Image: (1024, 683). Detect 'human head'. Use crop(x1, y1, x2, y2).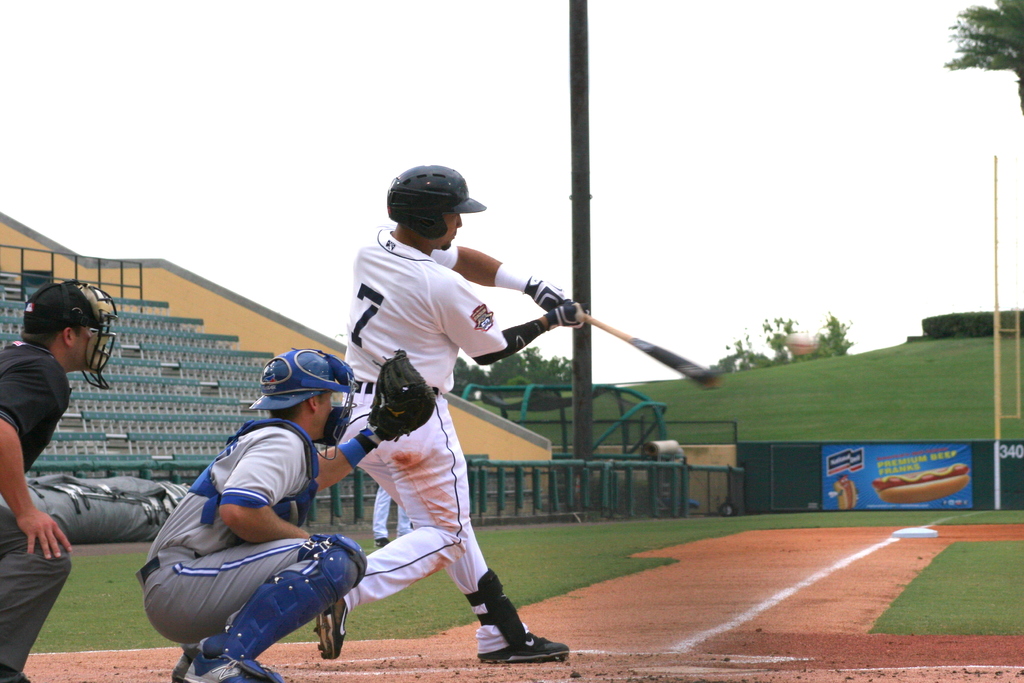
crop(262, 349, 337, 447).
